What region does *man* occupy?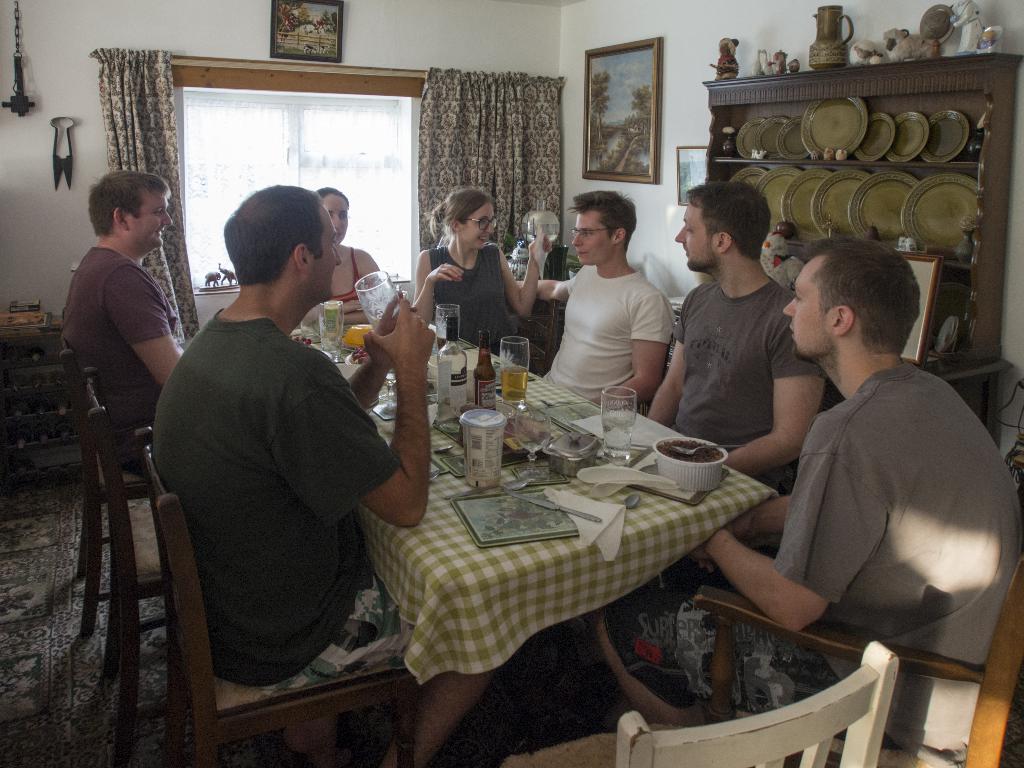
(left=144, top=177, right=412, bottom=700).
